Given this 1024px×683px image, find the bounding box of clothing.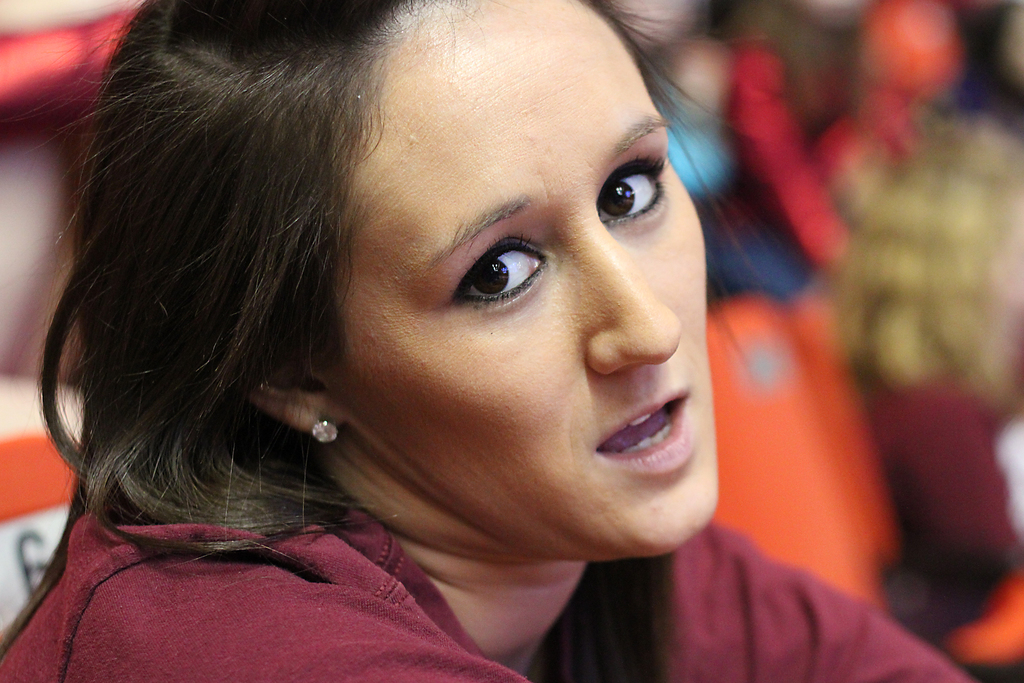
(left=0, top=514, right=972, bottom=682).
